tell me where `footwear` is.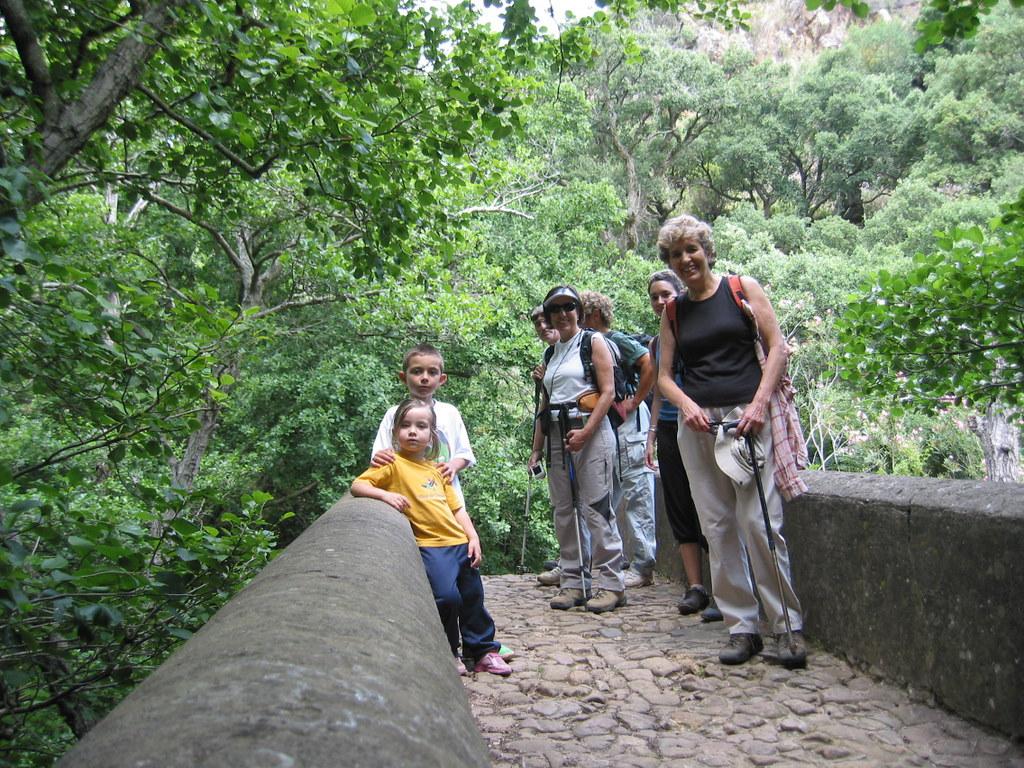
`footwear` is at <region>679, 590, 705, 608</region>.
